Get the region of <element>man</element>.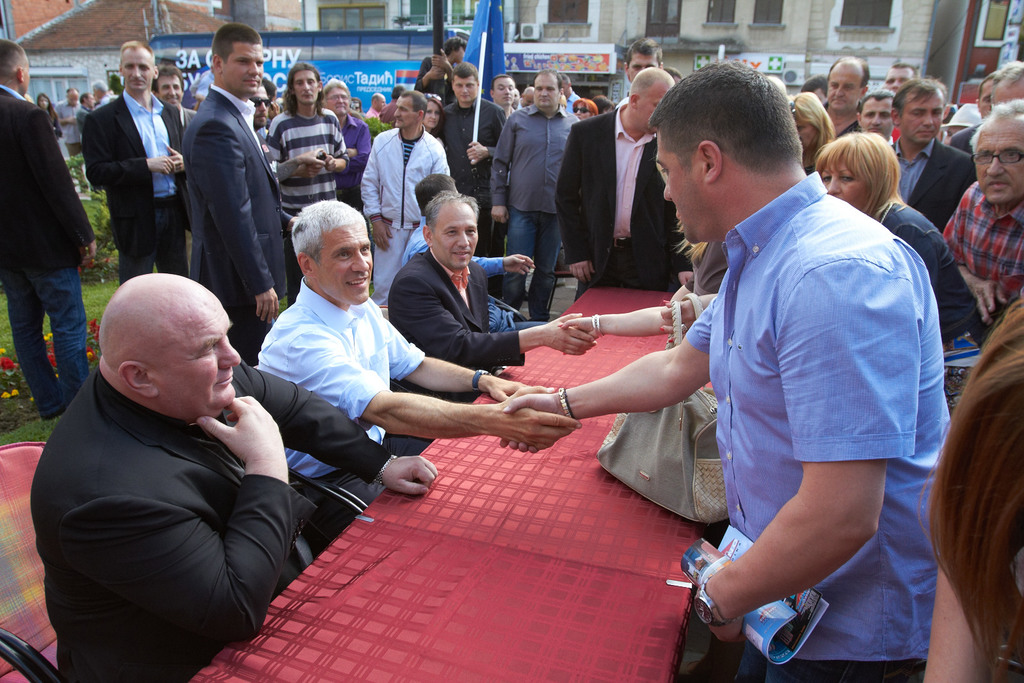
547 72 698 294.
